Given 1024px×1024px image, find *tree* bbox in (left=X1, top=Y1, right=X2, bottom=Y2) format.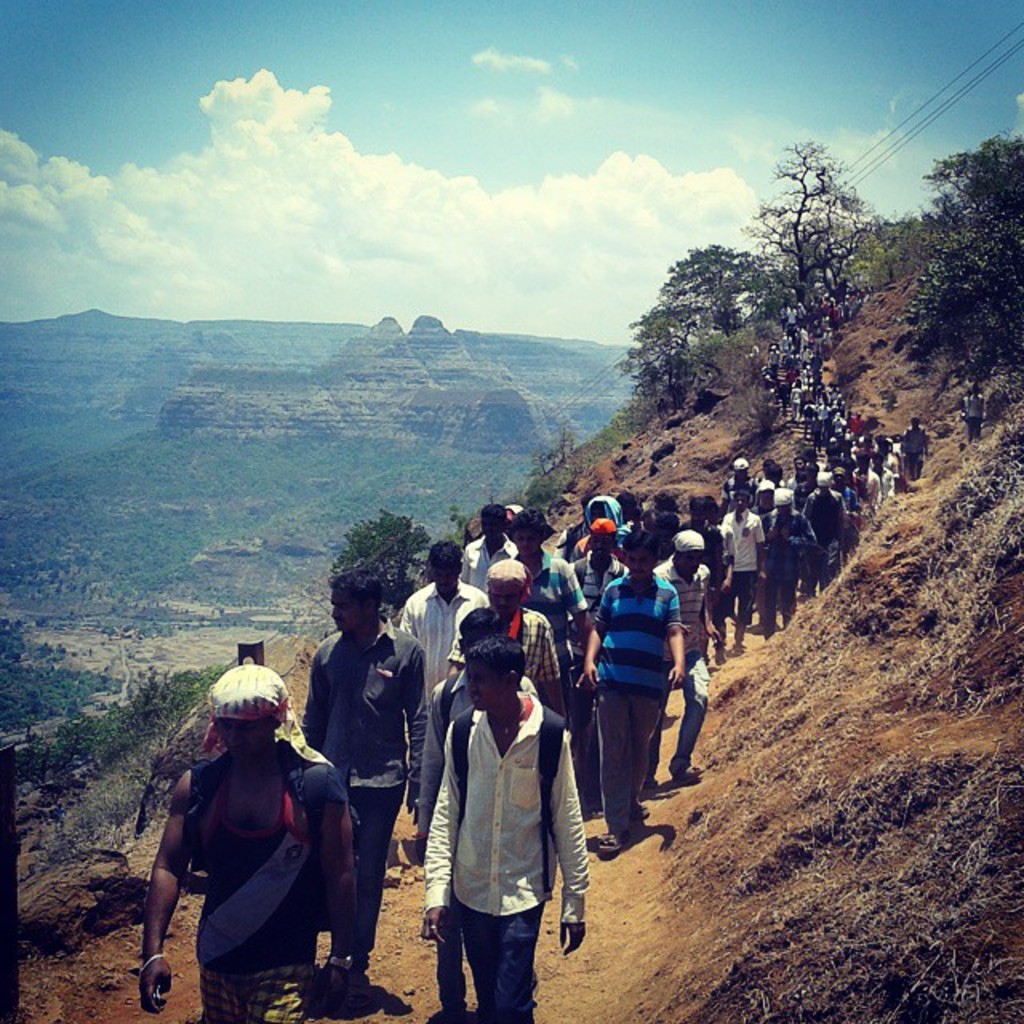
(left=613, top=298, right=722, bottom=432).
